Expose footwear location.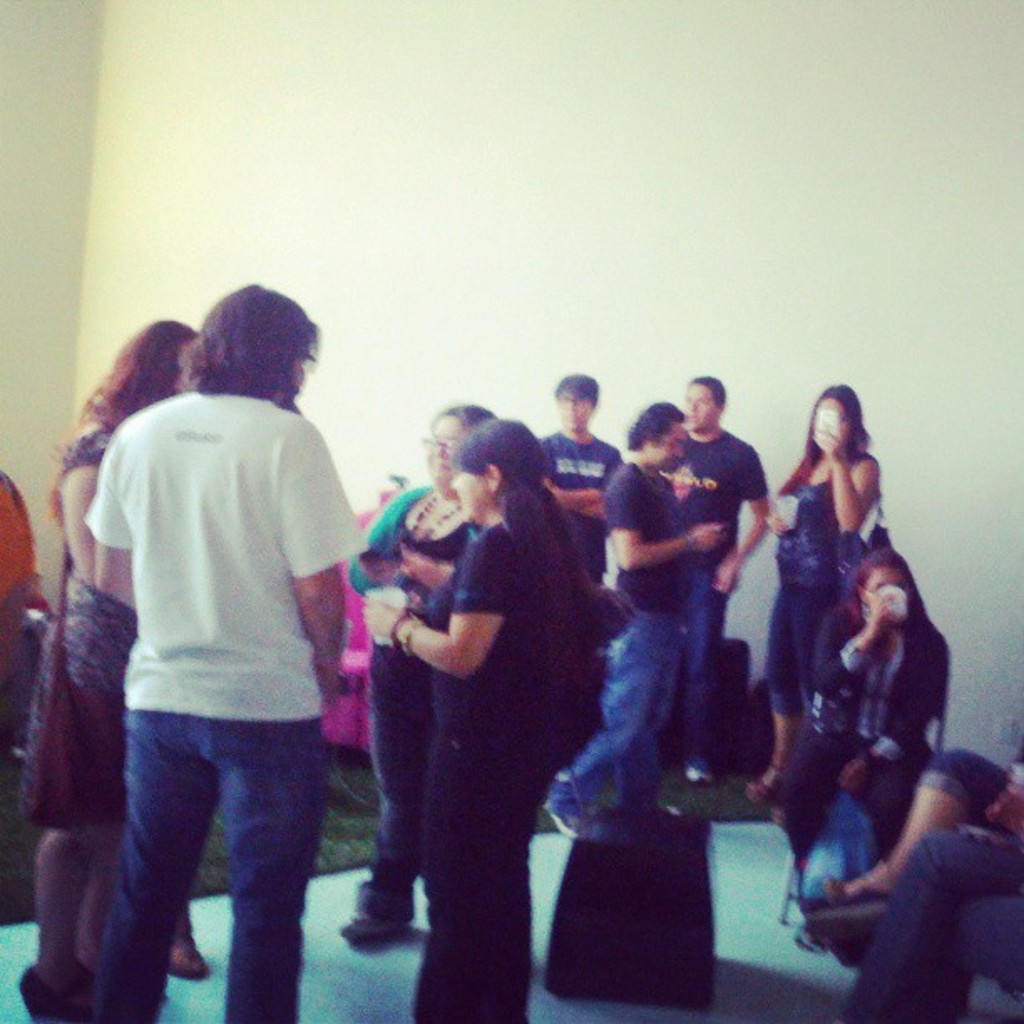
Exposed at [159,929,218,984].
